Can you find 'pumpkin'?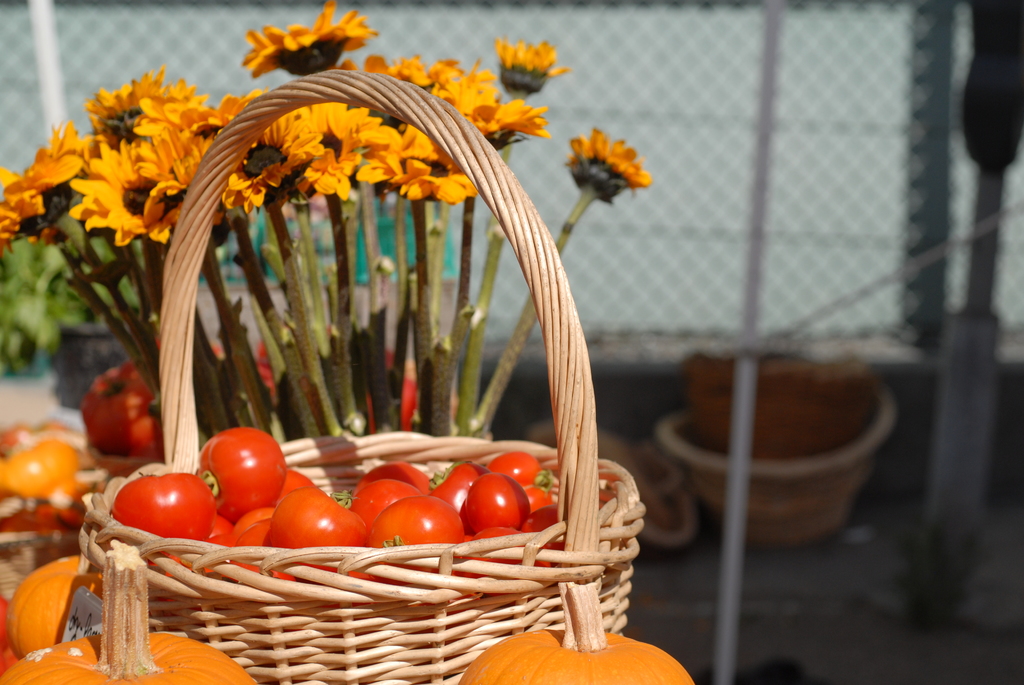
Yes, bounding box: bbox=(1, 438, 90, 502).
